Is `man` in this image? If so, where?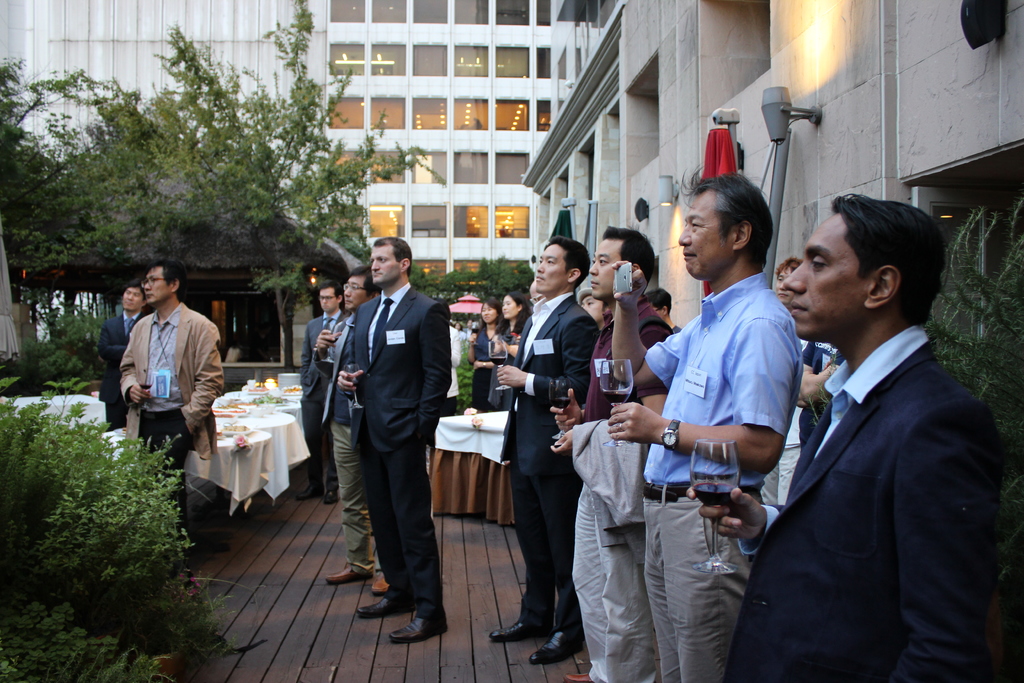
Yes, at {"x1": 608, "y1": 170, "x2": 801, "y2": 682}.
